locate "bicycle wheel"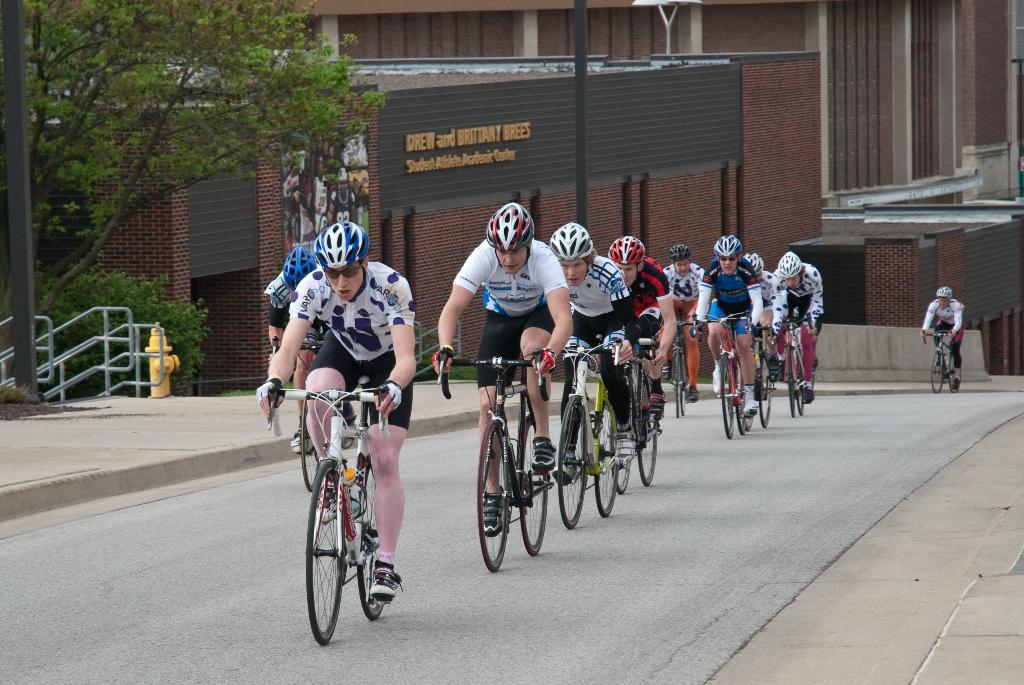
BBox(717, 353, 734, 442)
